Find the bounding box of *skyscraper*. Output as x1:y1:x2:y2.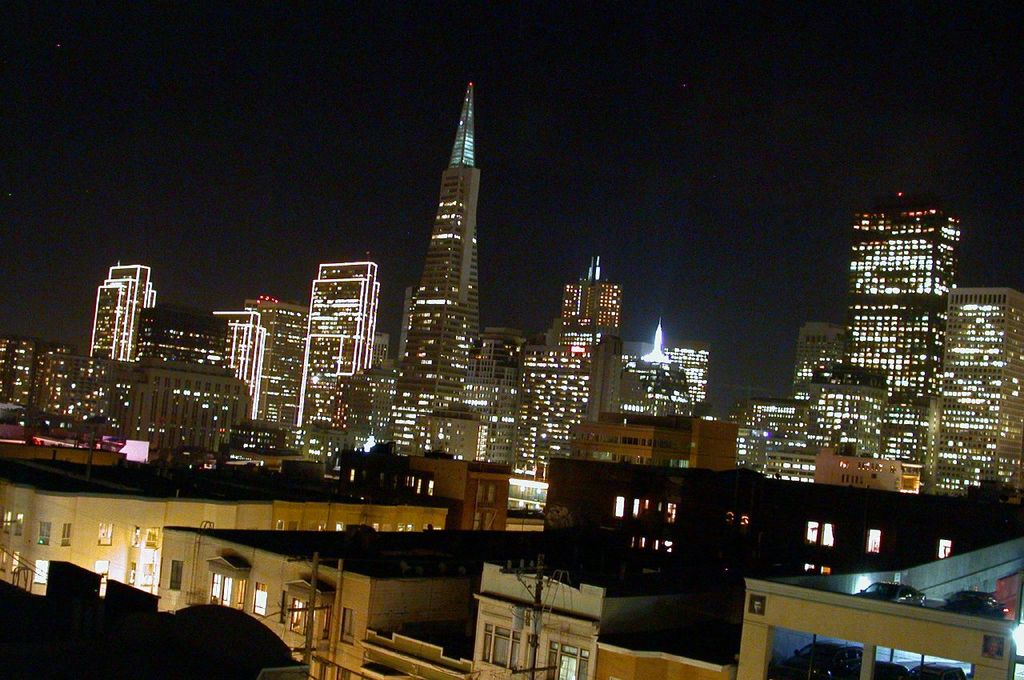
931:291:1023:500.
